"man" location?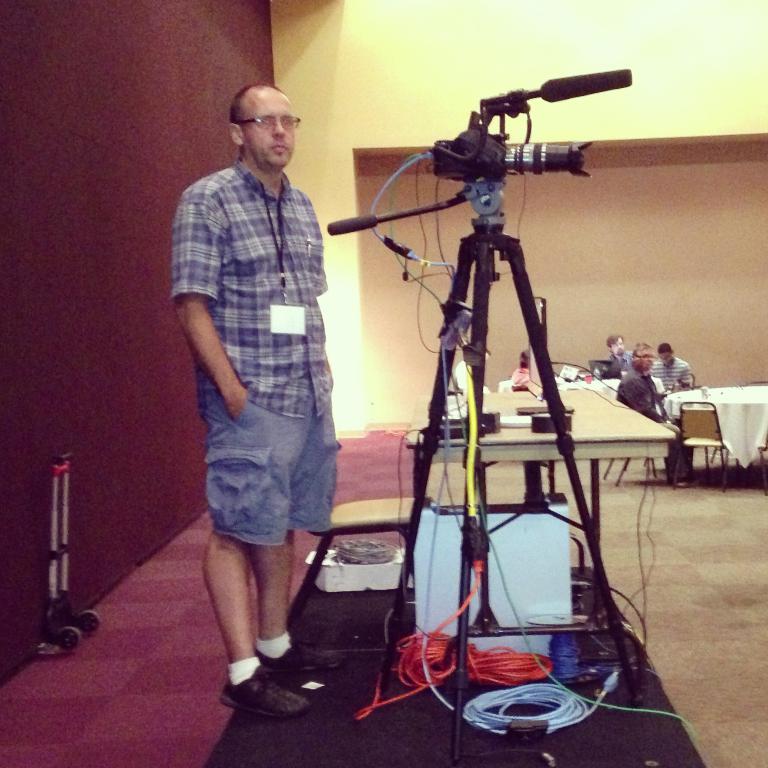
510:351:529:389
